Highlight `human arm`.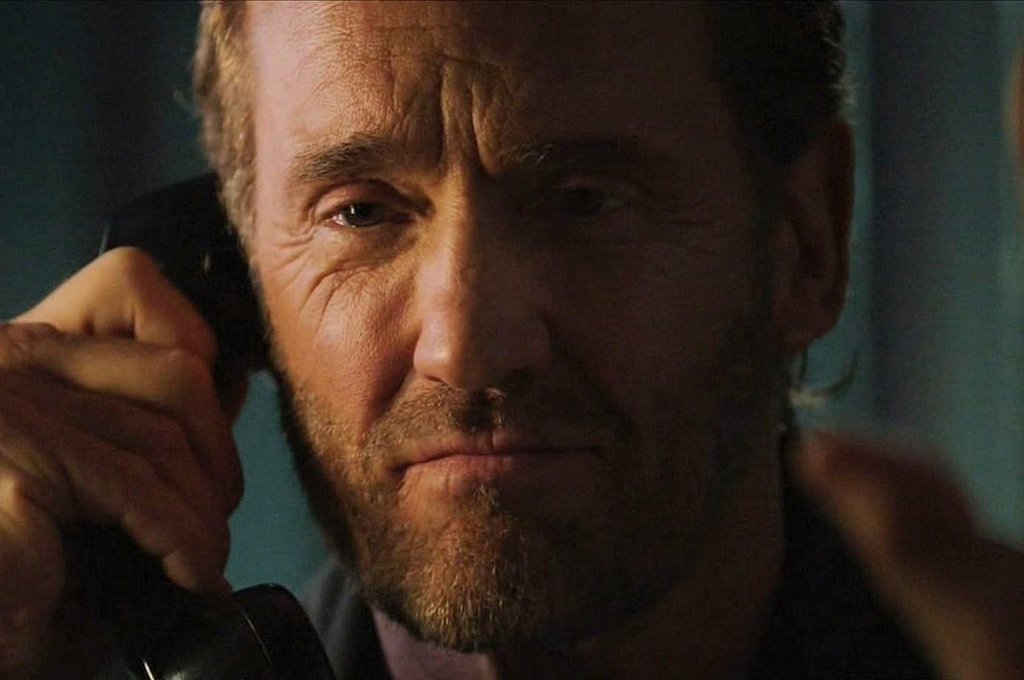
Highlighted region: [left=806, top=429, right=1023, bottom=679].
